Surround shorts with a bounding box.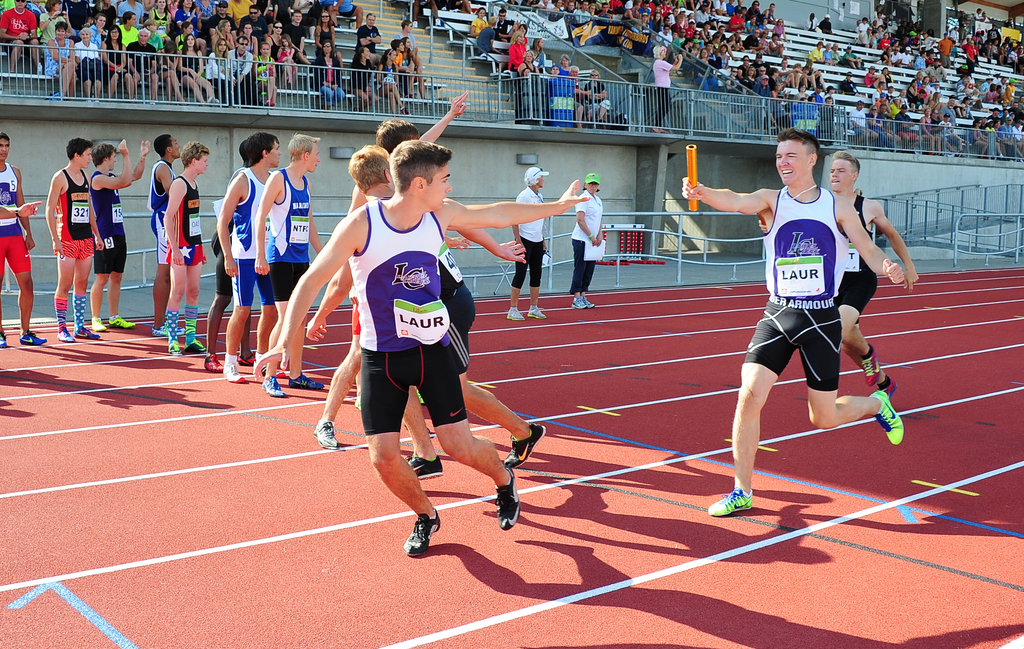
(x1=0, y1=239, x2=28, y2=273).
